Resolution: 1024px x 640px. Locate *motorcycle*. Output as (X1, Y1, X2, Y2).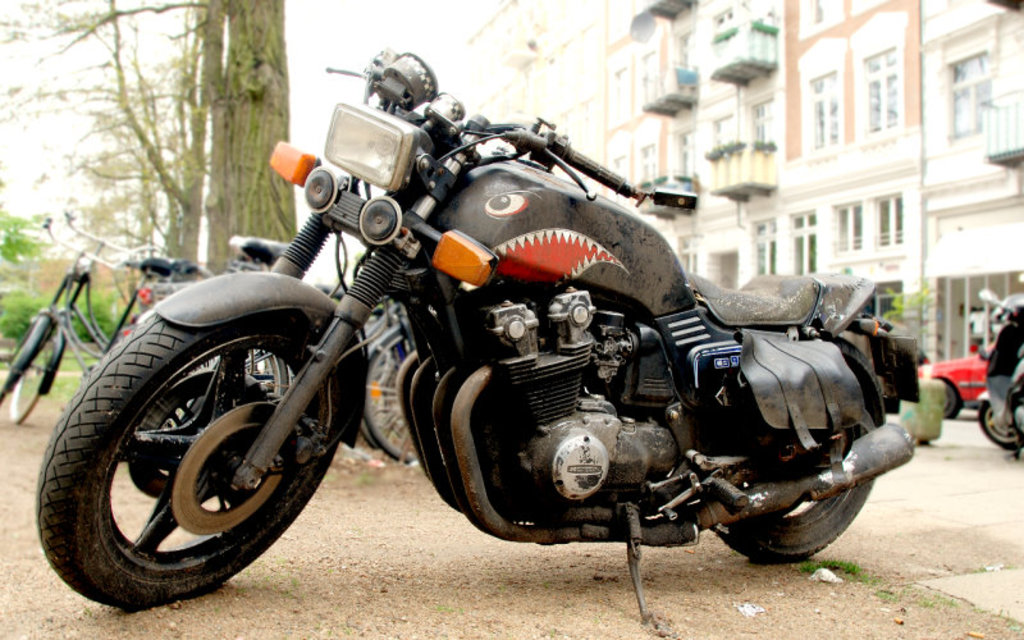
(114, 109, 890, 639).
